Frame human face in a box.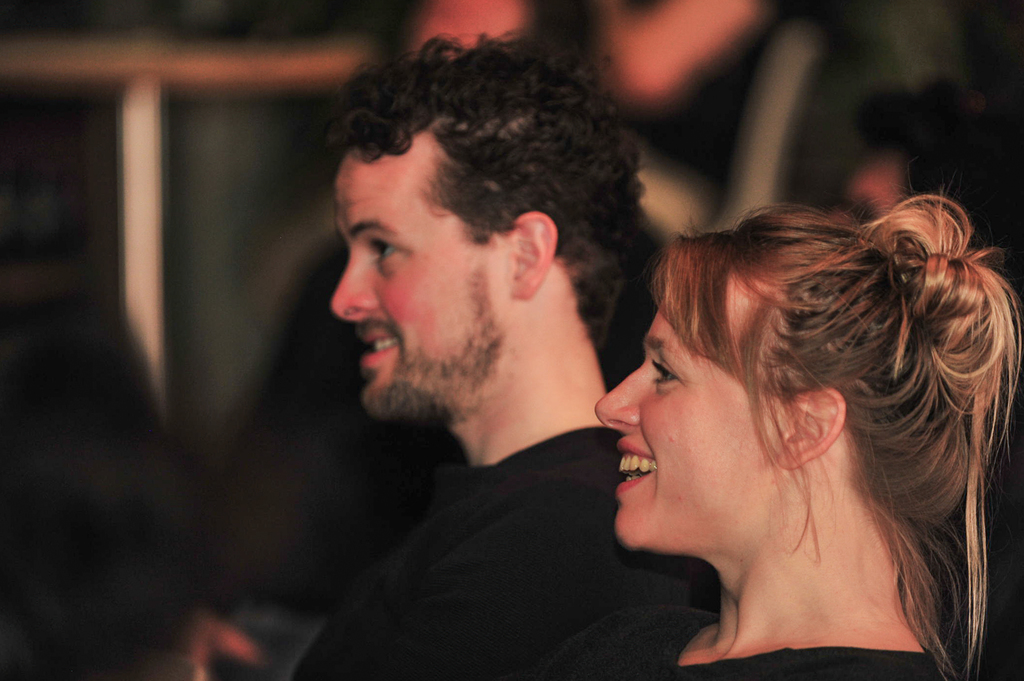
597,272,782,544.
